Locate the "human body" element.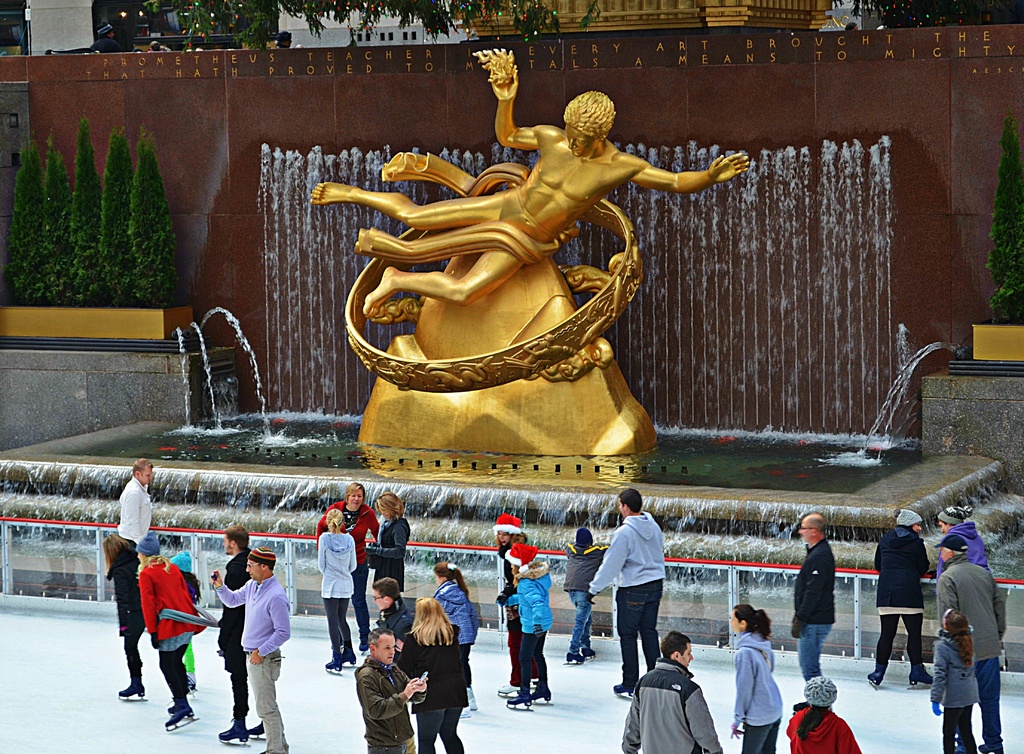
Element bbox: pyautogui.locateOnScreen(932, 613, 975, 753).
